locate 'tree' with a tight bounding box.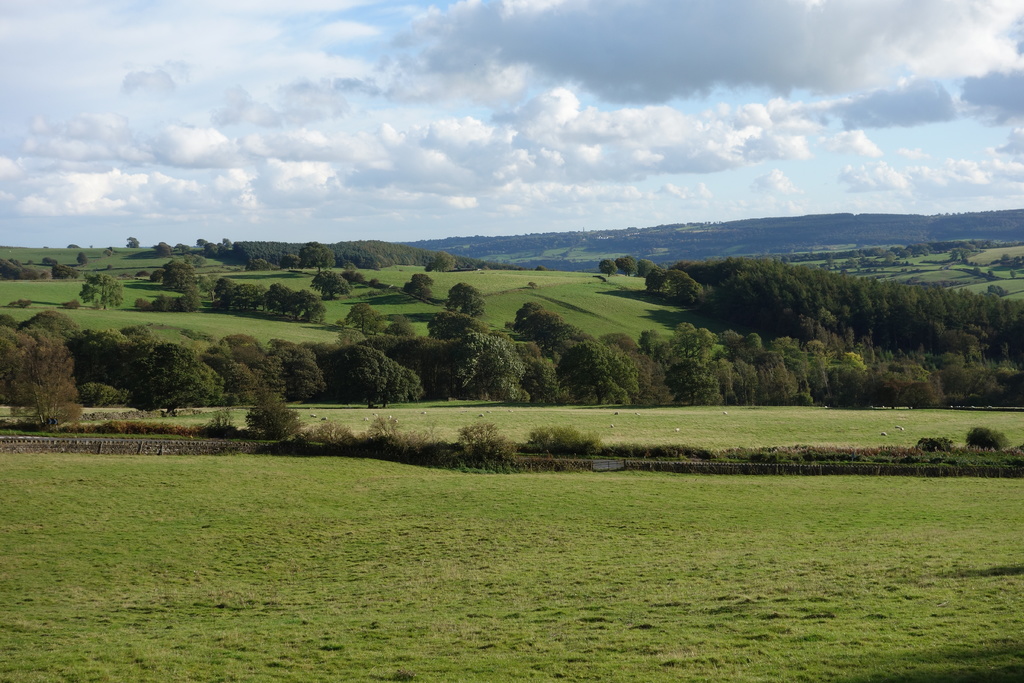
l=202, t=243, r=218, b=256.
